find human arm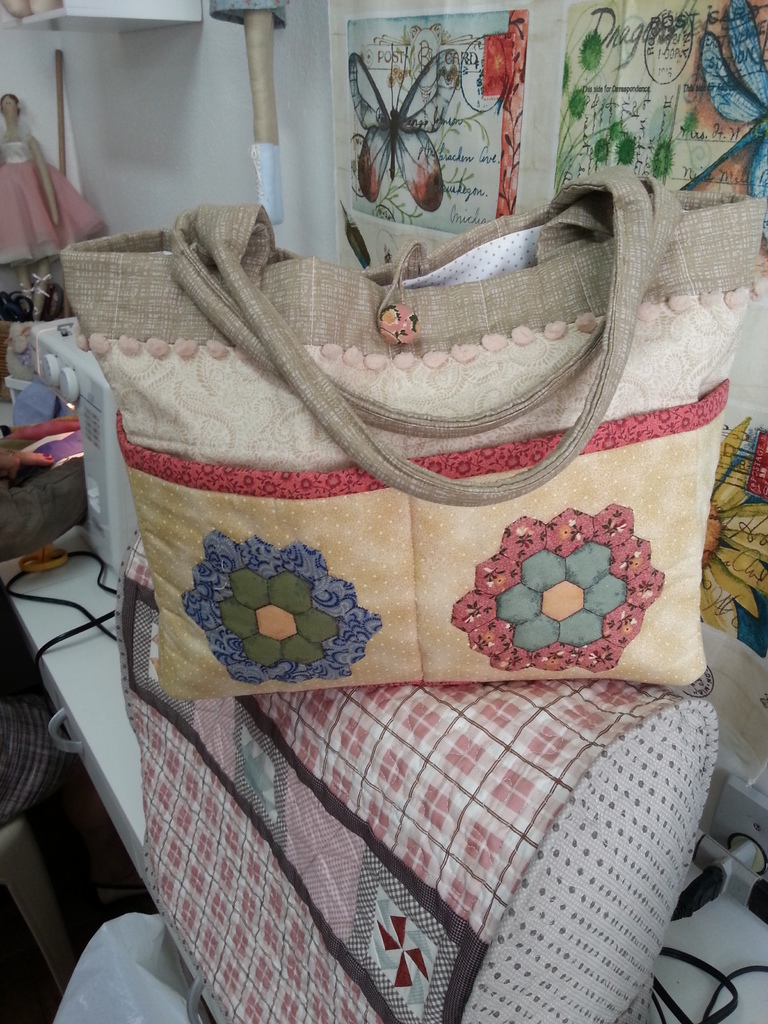
[30, 137, 58, 222]
